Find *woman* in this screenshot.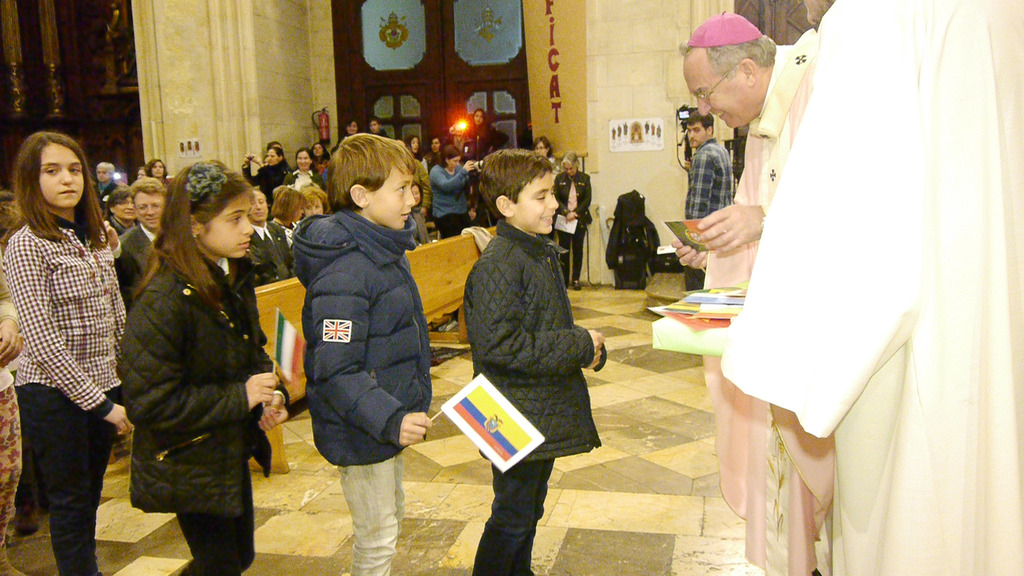
The bounding box for *woman* is 408:136:431:172.
